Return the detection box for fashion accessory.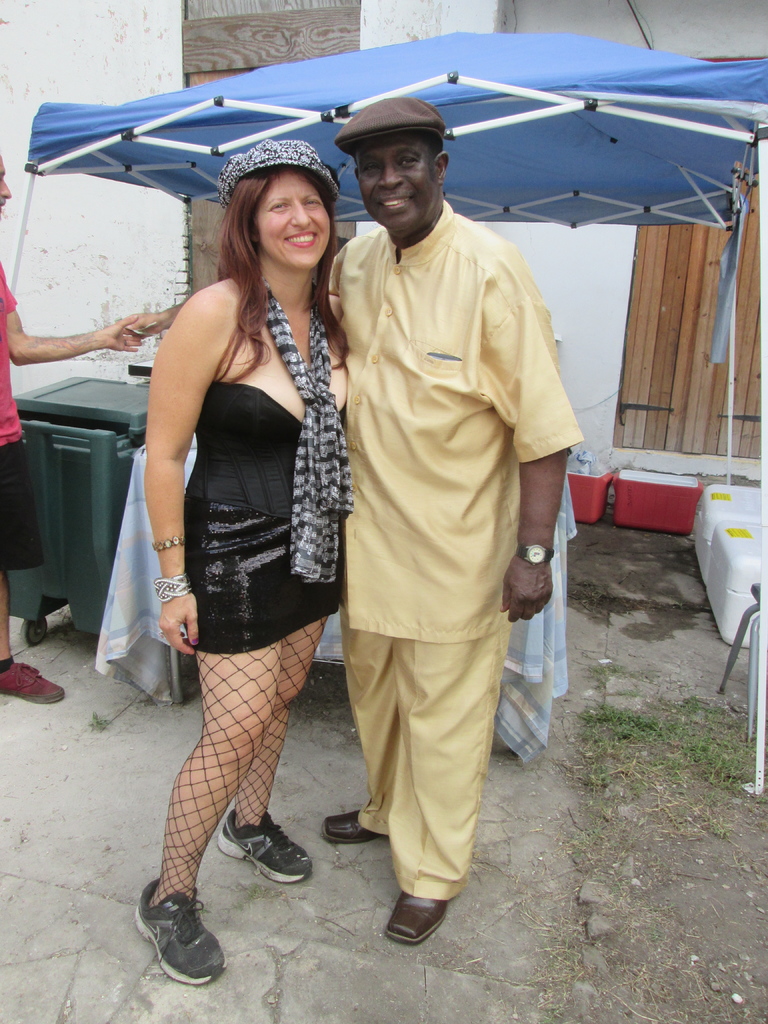
crop(150, 575, 188, 601).
